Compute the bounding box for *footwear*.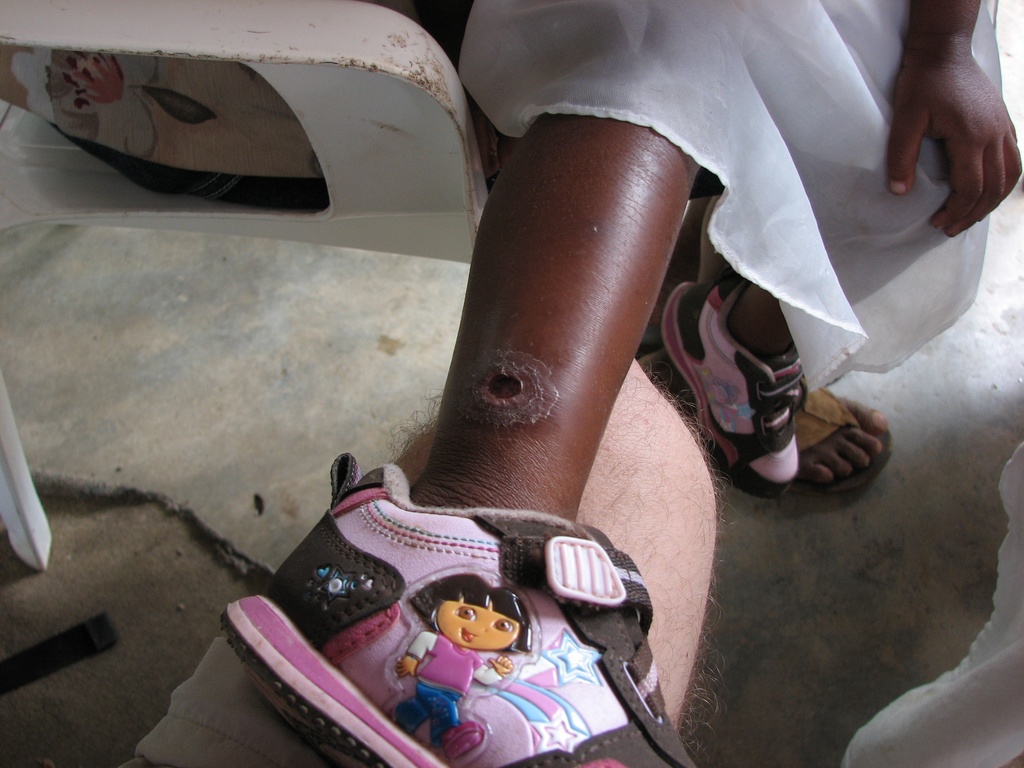
bbox=[196, 490, 694, 748].
